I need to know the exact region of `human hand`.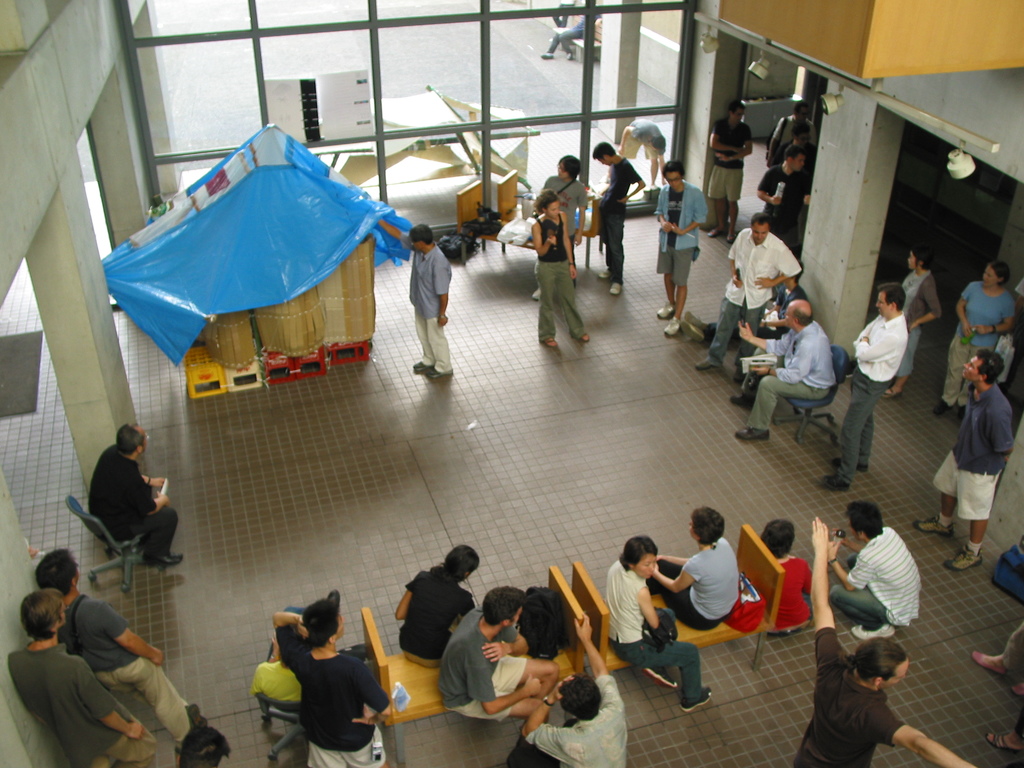
Region: (751, 364, 772, 378).
